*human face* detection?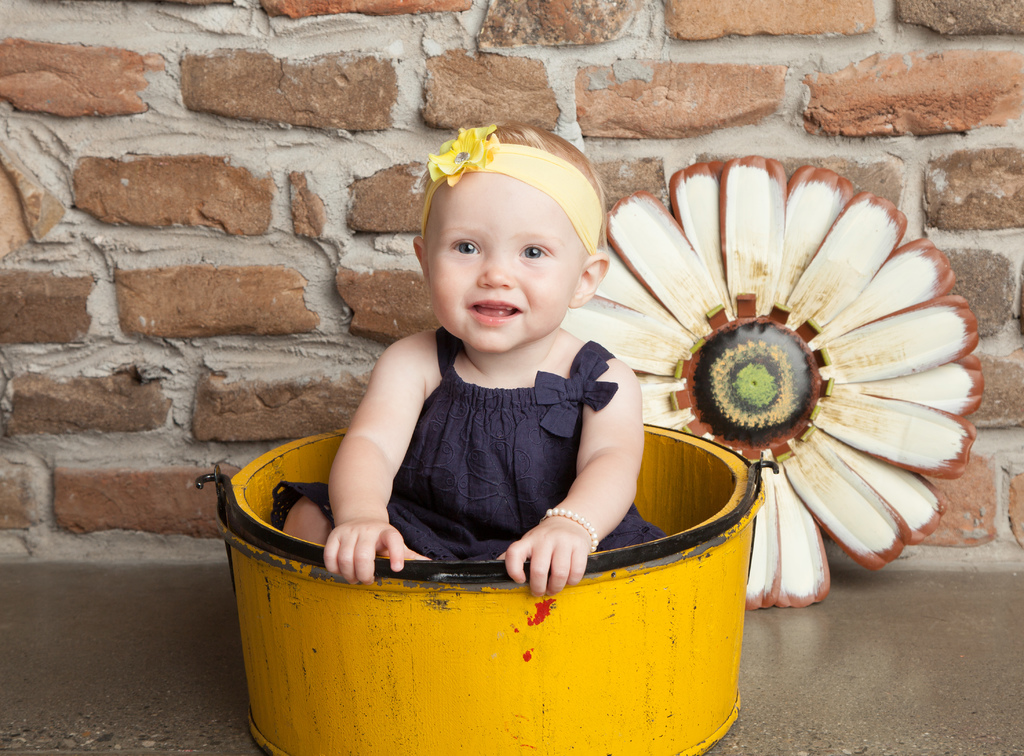
428/193/579/355
